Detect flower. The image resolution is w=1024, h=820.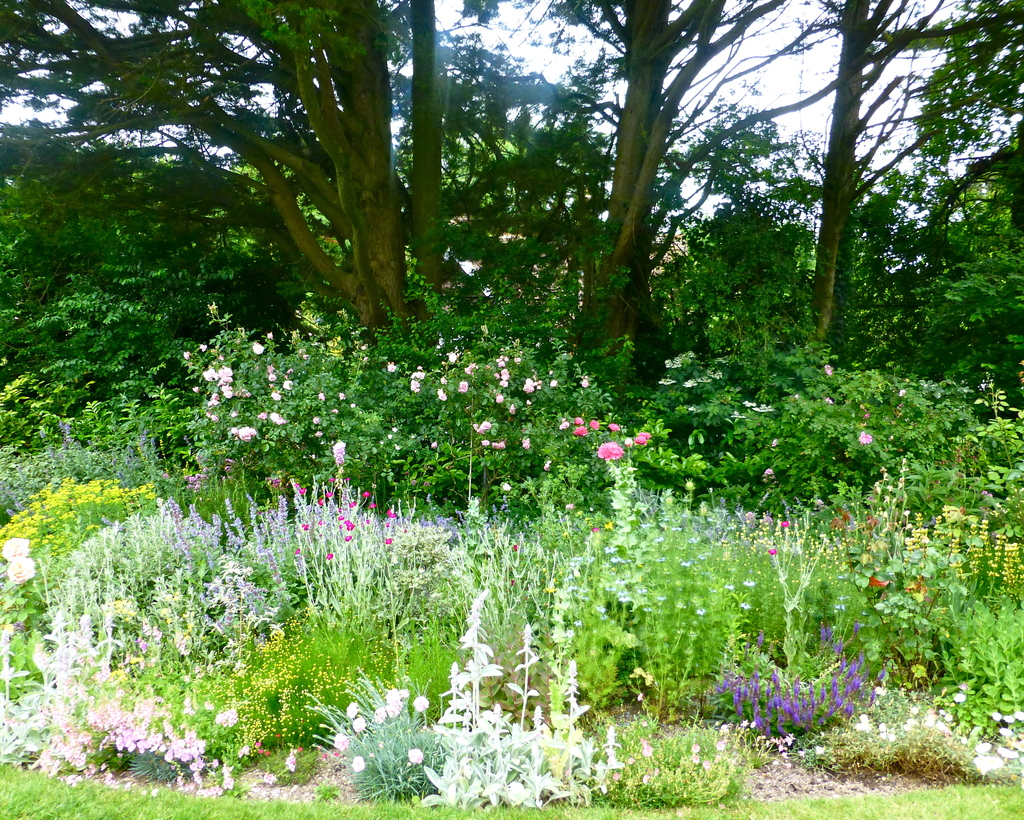
box=[769, 436, 780, 449].
